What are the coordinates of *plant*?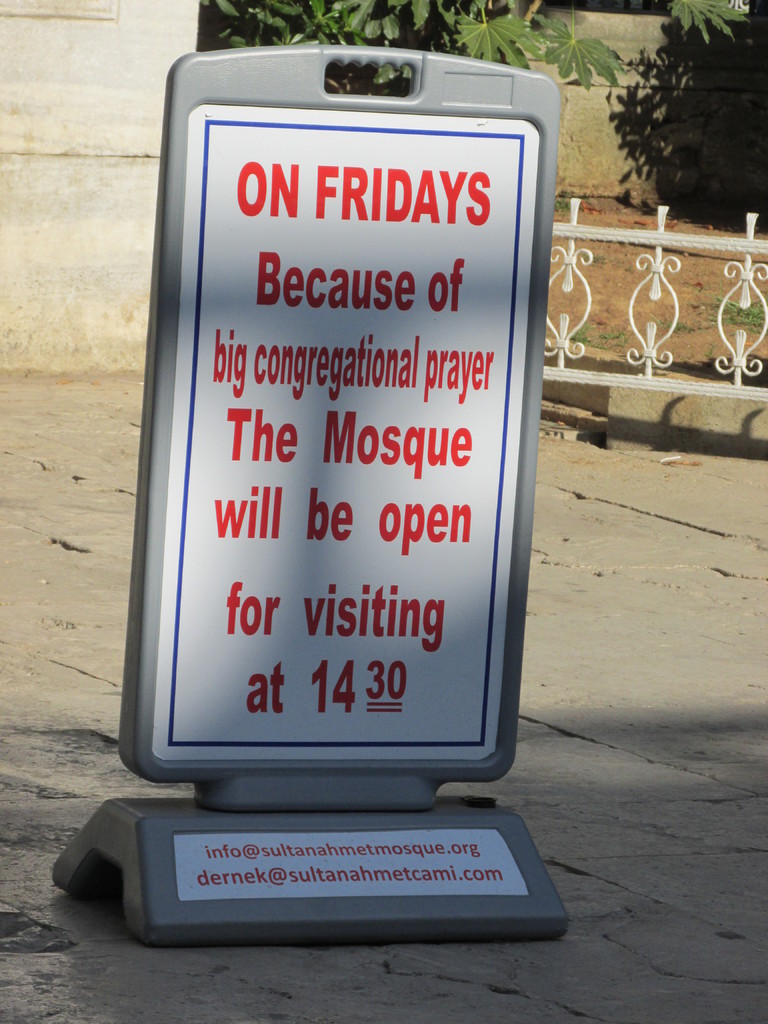
[left=673, top=302, right=767, bottom=328].
